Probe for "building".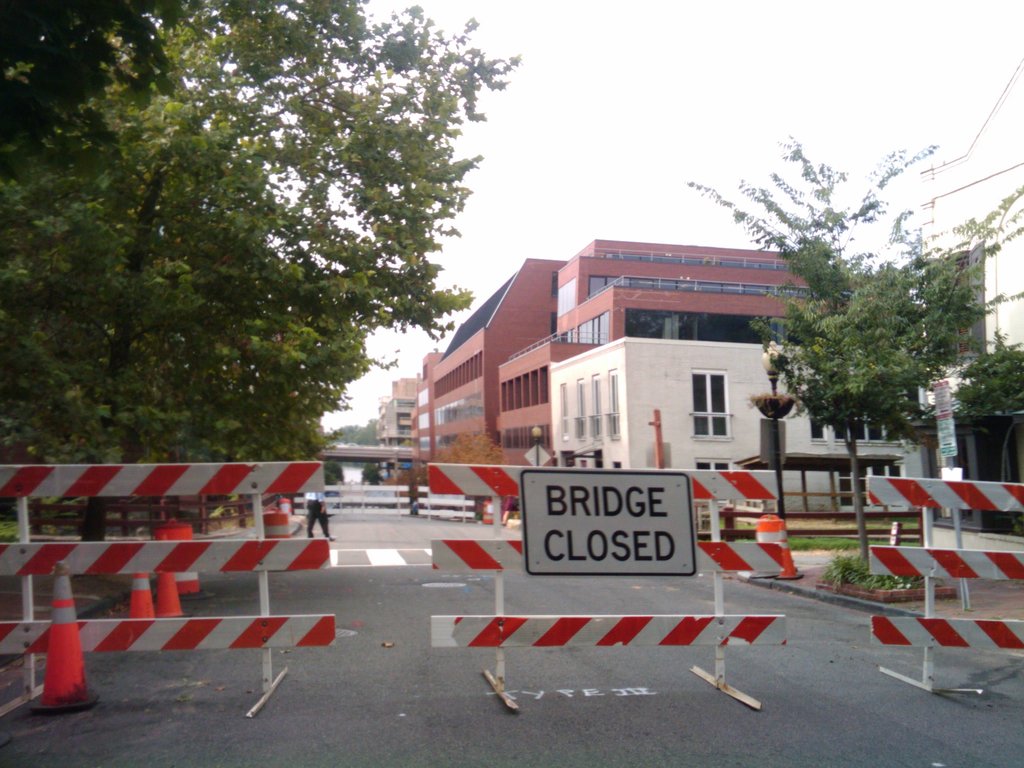
Probe result: Rect(549, 336, 920, 506).
